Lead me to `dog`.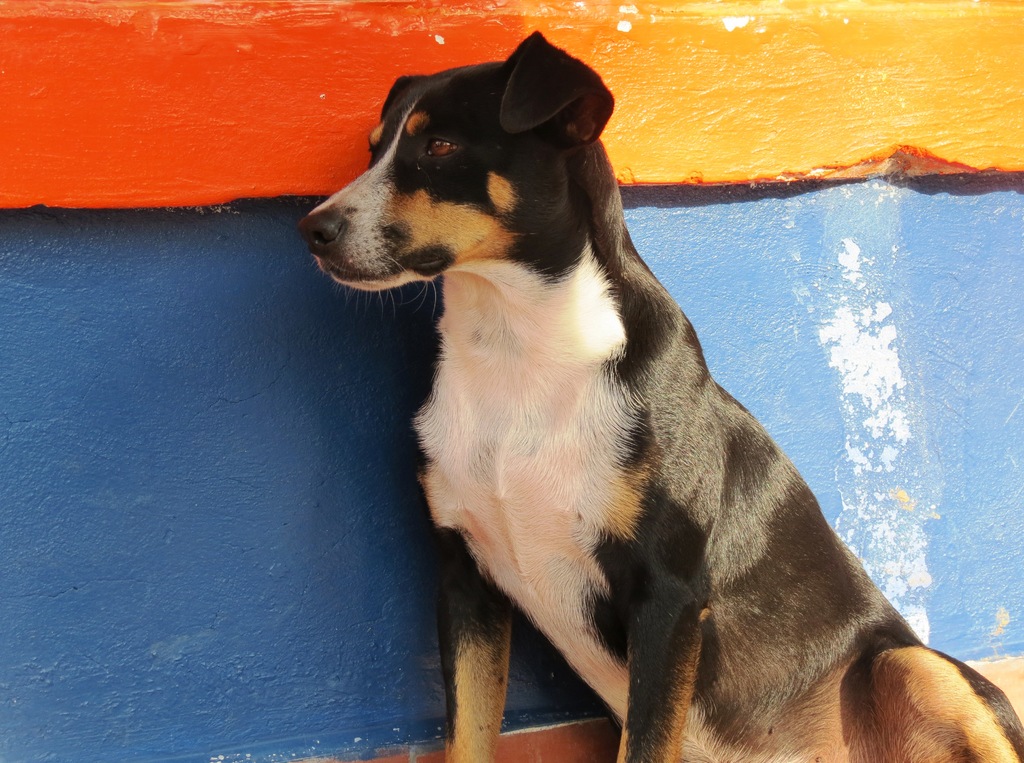
Lead to 296, 29, 1023, 762.
